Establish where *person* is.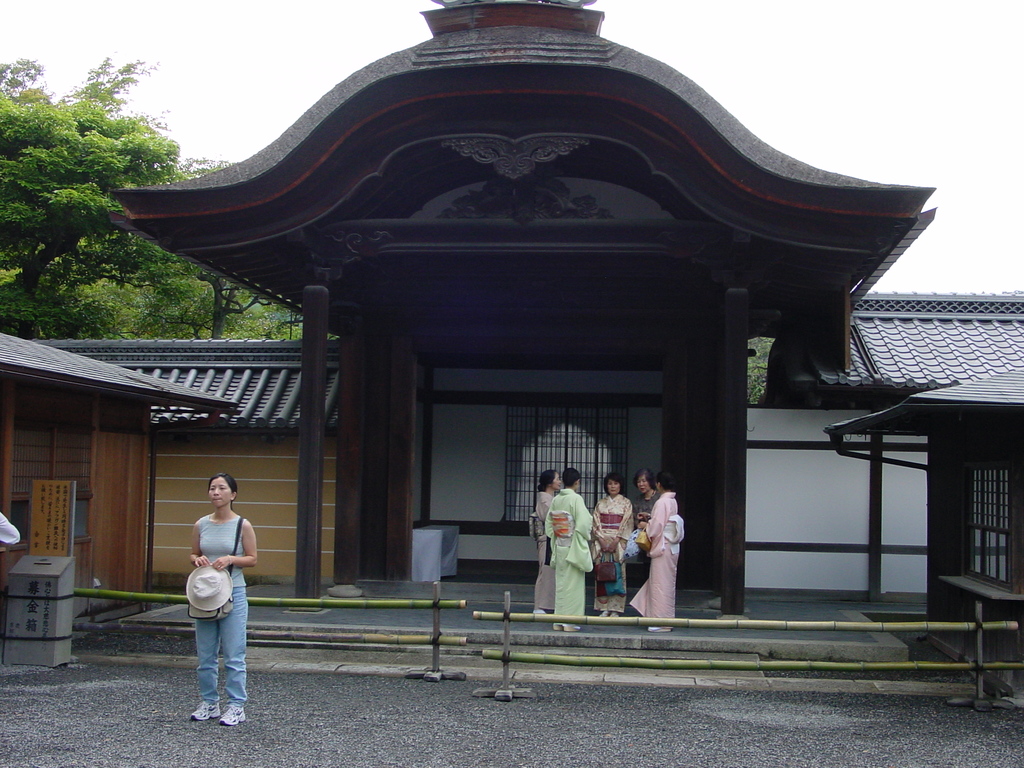
Established at left=541, top=471, right=595, bottom=630.
